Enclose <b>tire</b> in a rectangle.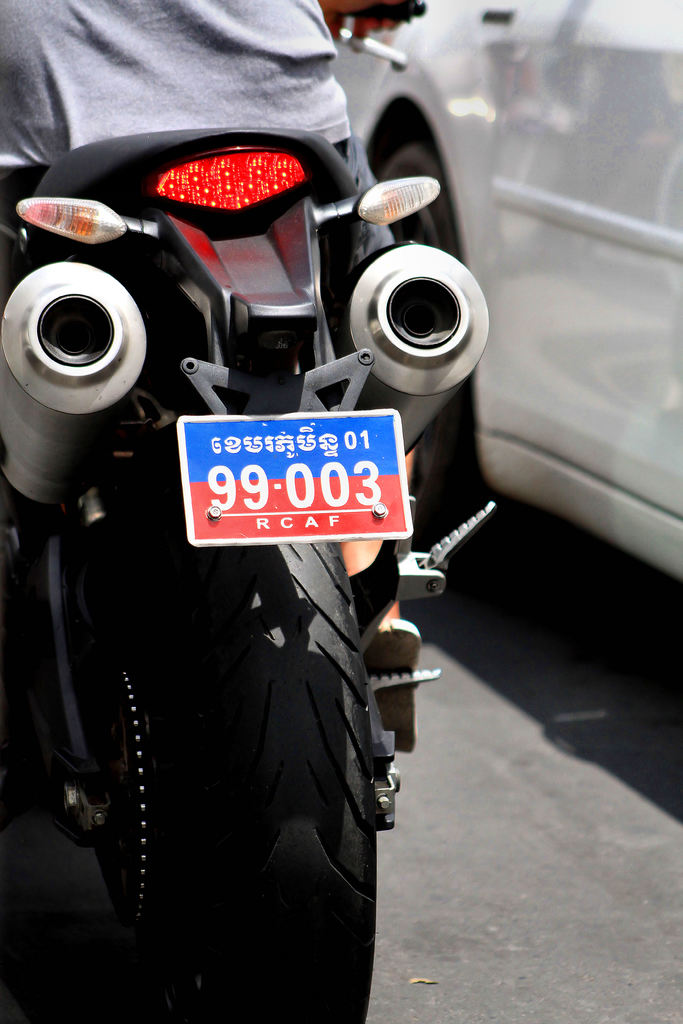
368:143:514:608.
